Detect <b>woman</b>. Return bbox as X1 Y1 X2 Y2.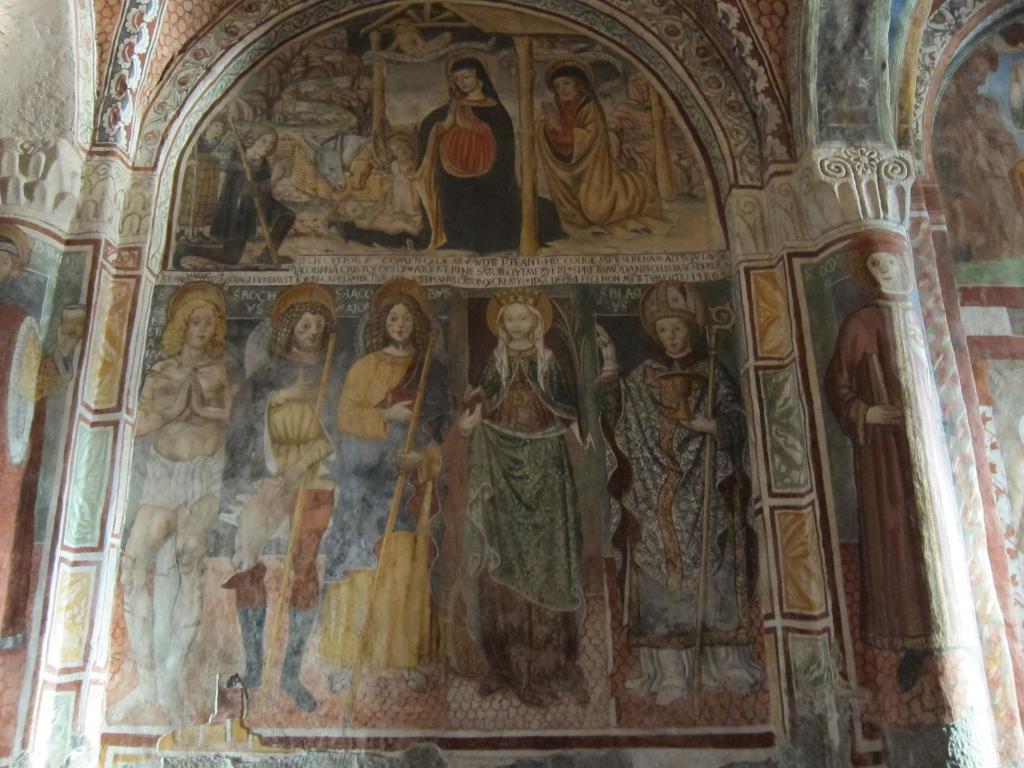
296 282 457 708.
